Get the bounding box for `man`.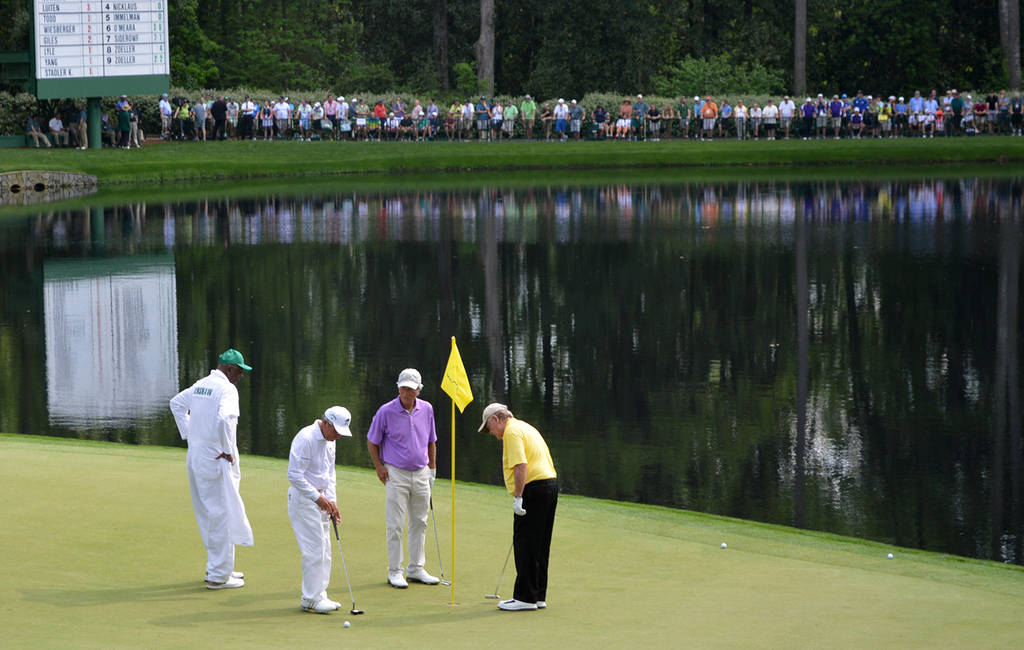
crop(815, 100, 828, 138).
